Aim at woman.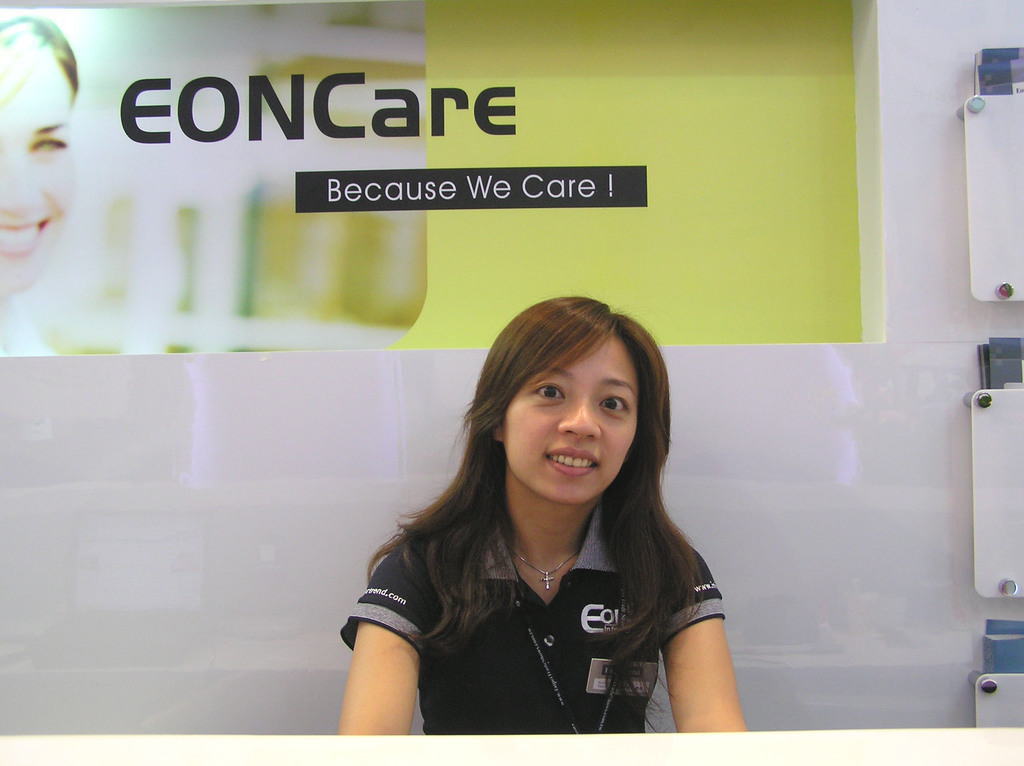
Aimed at <region>273, 287, 767, 747</region>.
